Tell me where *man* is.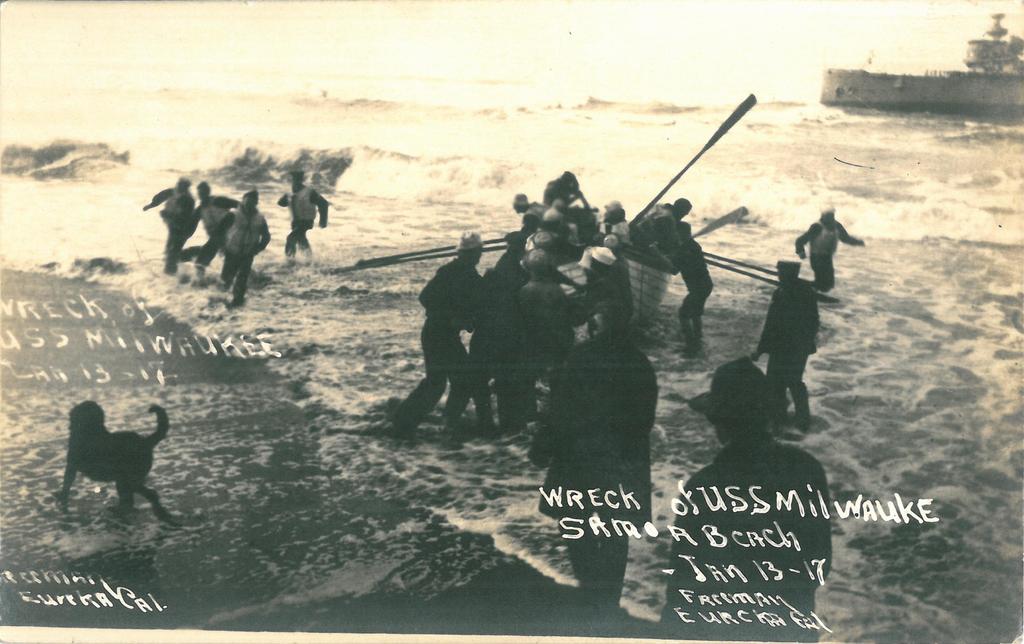
*man* is at (left=604, top=193, right=637, bottom=252).
